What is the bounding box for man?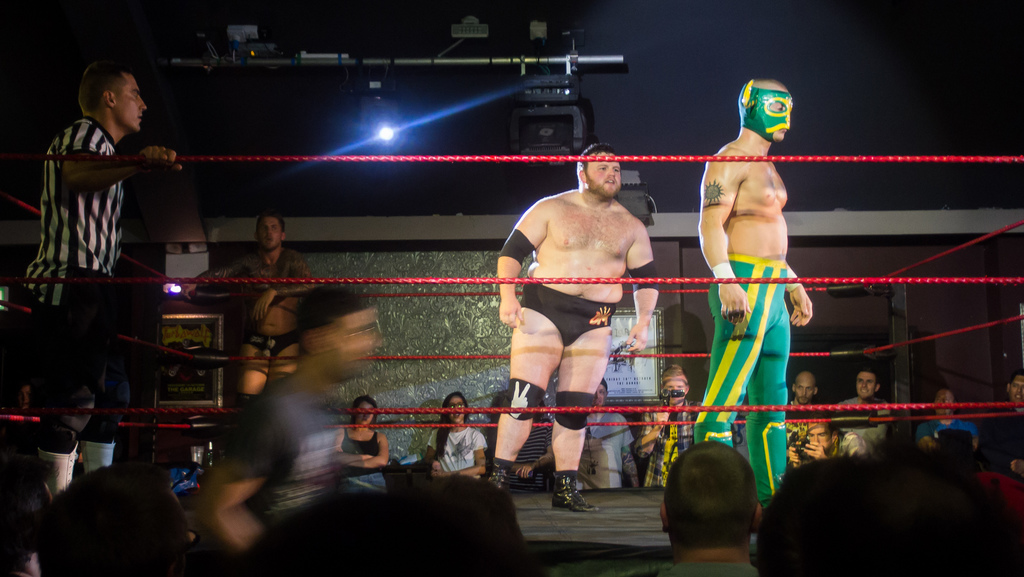
(left=572, top=387, right=634, bottom=479).
